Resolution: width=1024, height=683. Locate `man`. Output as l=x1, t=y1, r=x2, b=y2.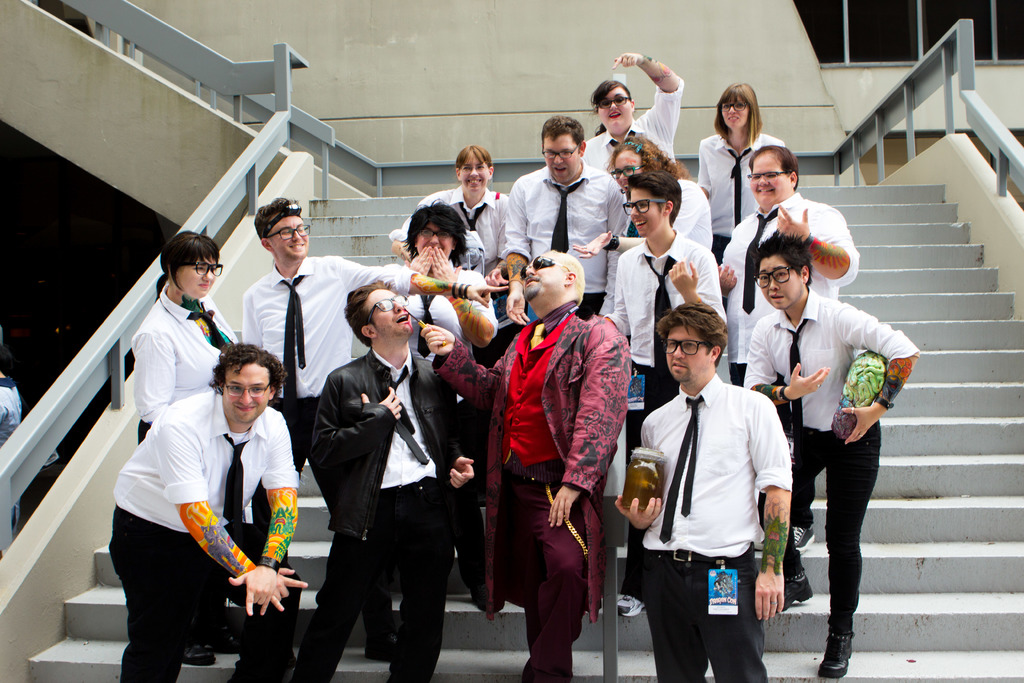
l=237, t=181, r=441, b=443.
